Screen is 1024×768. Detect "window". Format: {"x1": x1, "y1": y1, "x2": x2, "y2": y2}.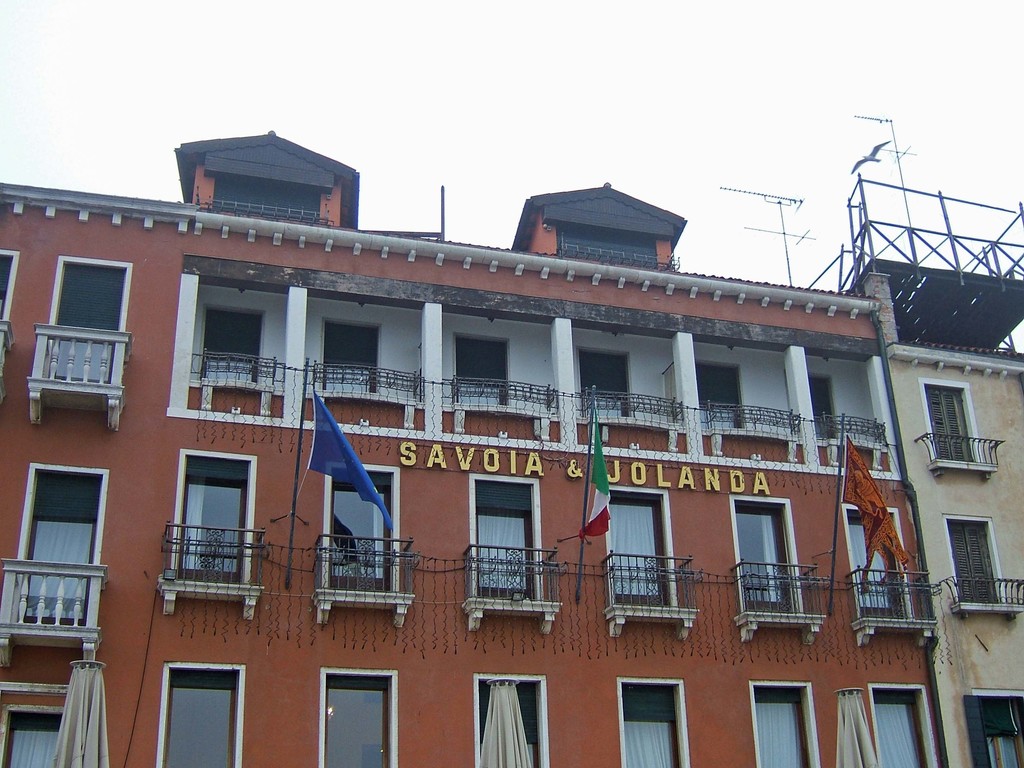
{"x1": 329, "y1": 460, "x2": 408, "y2": 595}.
